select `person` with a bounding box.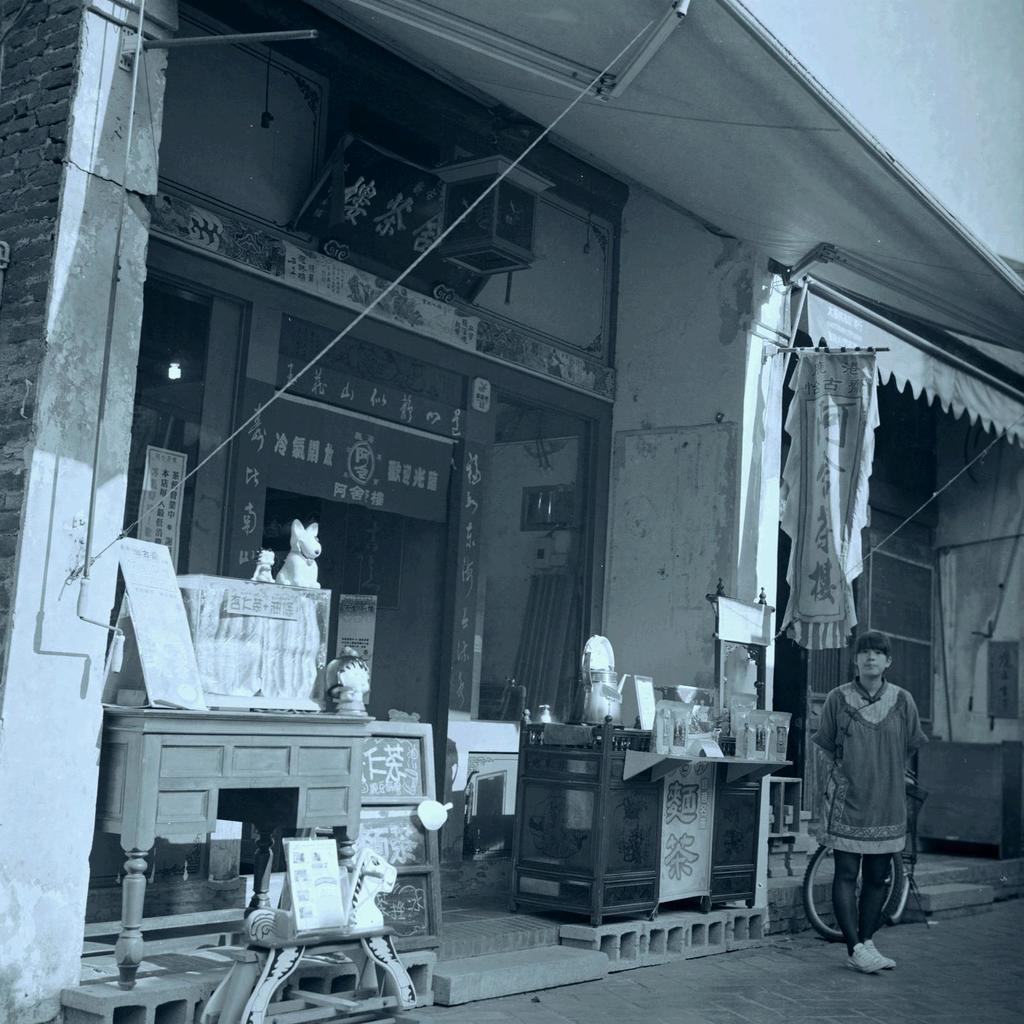
locate(801, 631, 937, 966).
